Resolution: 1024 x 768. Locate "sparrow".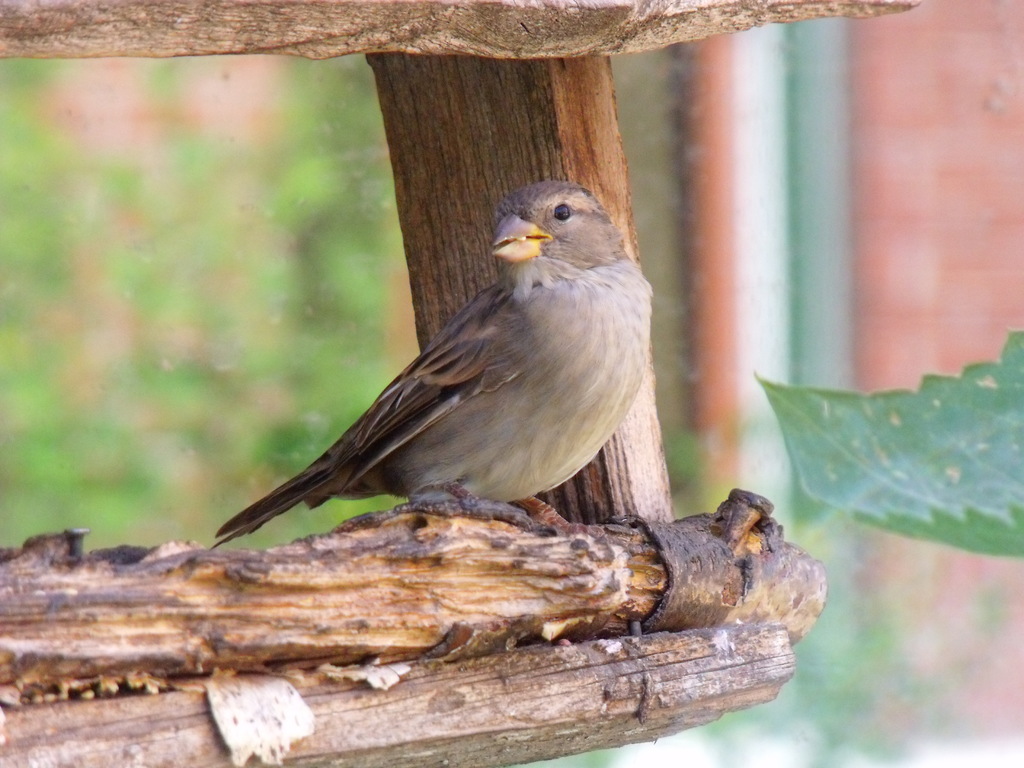
(left=214, top=186, right=657, bottom=552).
